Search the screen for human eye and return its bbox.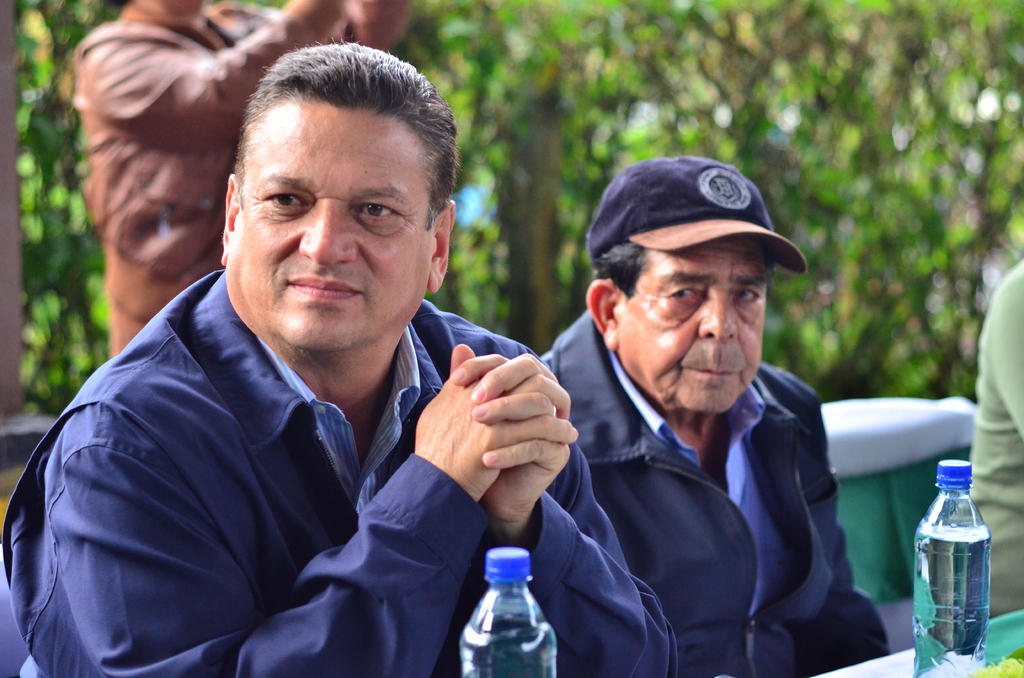
Found: 352:197:406:223.
